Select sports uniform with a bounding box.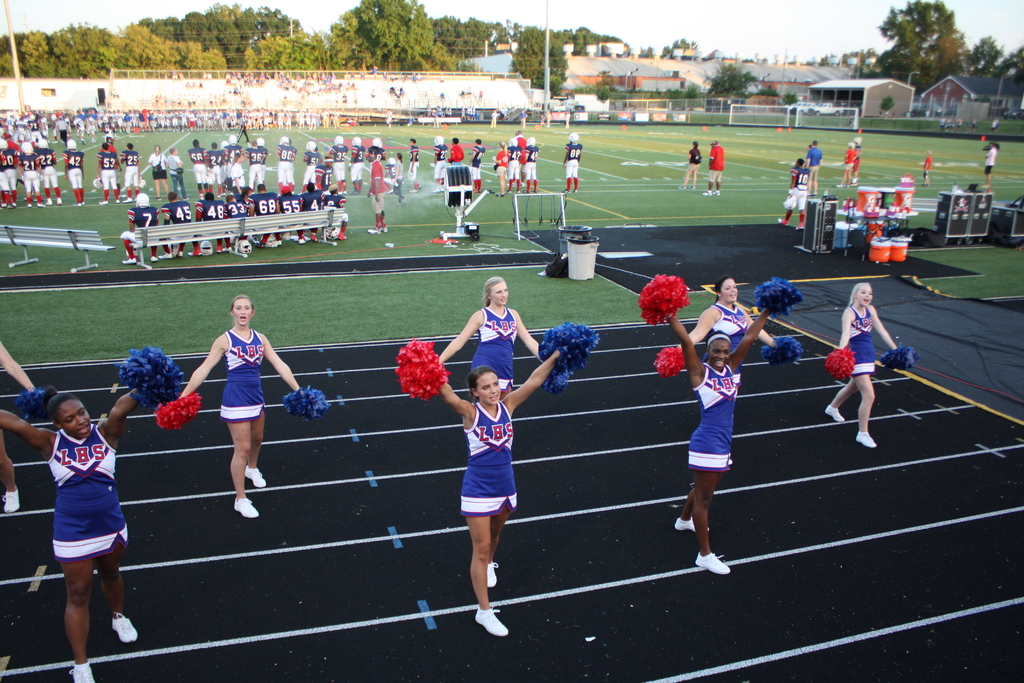
186/144/207/185.
